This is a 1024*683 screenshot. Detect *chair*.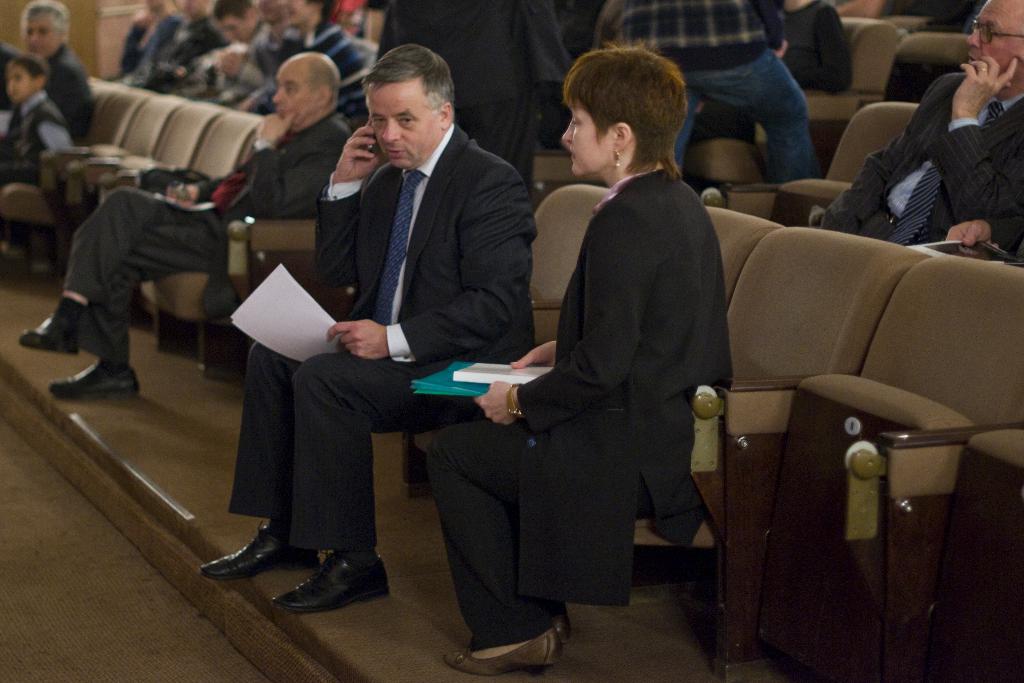
(left=803, top=18, right=904, bottom=169).
